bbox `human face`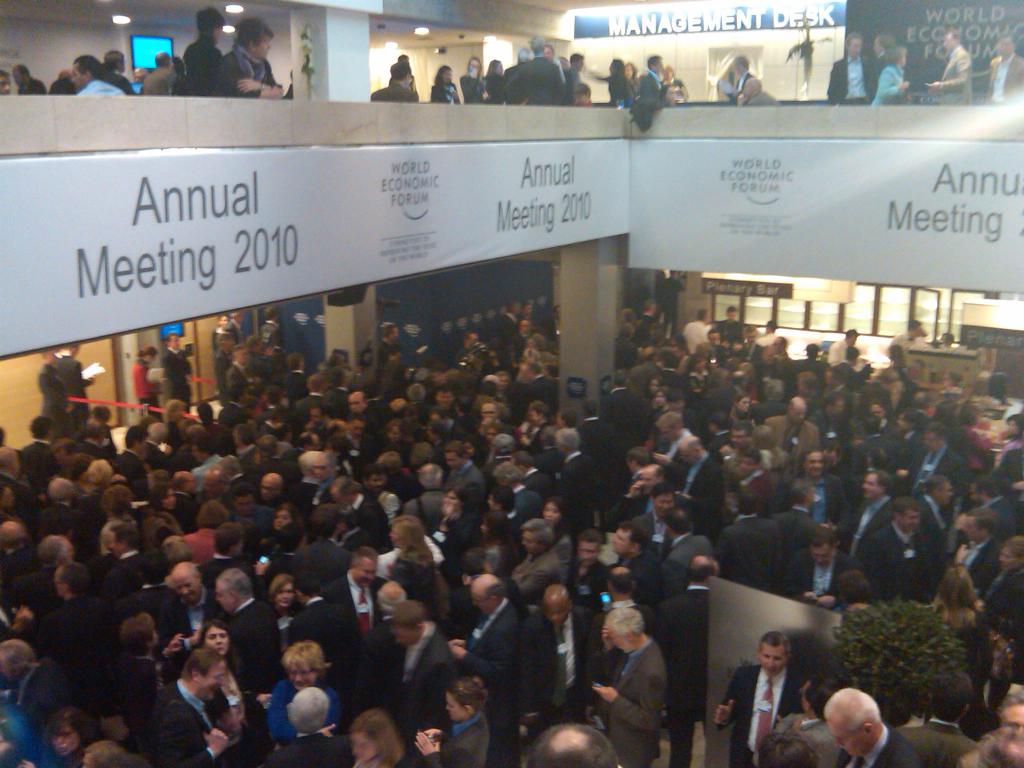
select_region(1000, 38, 1012, 56)
